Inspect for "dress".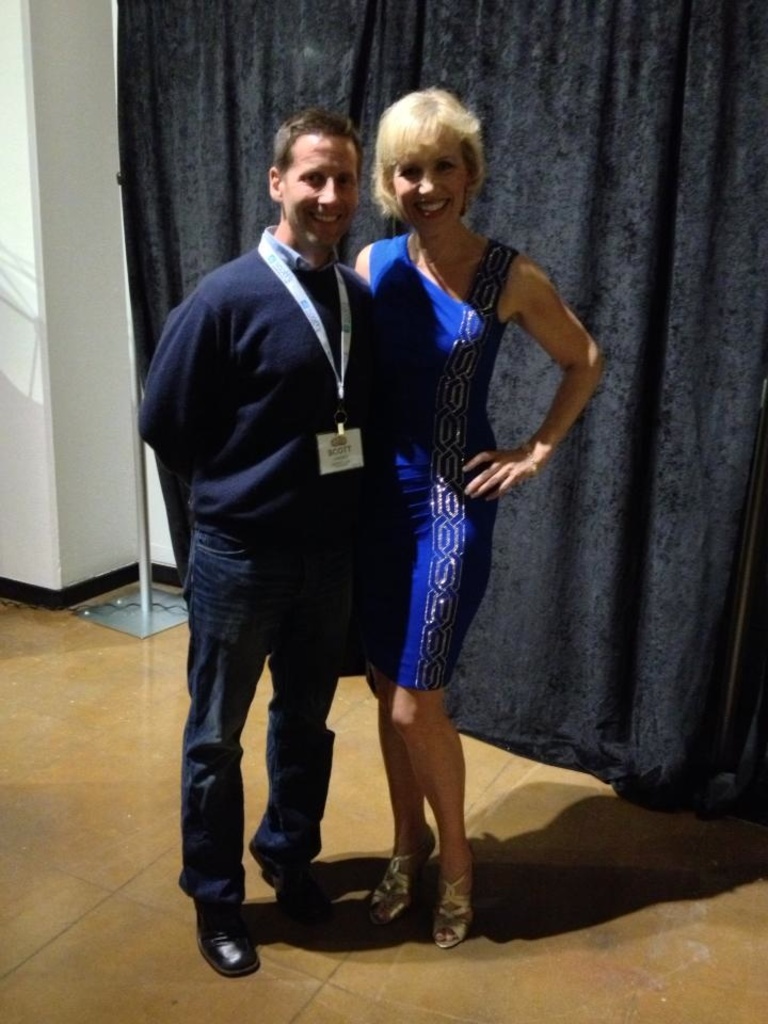
Inspection: bbox=[358, 228, 518, 689].
